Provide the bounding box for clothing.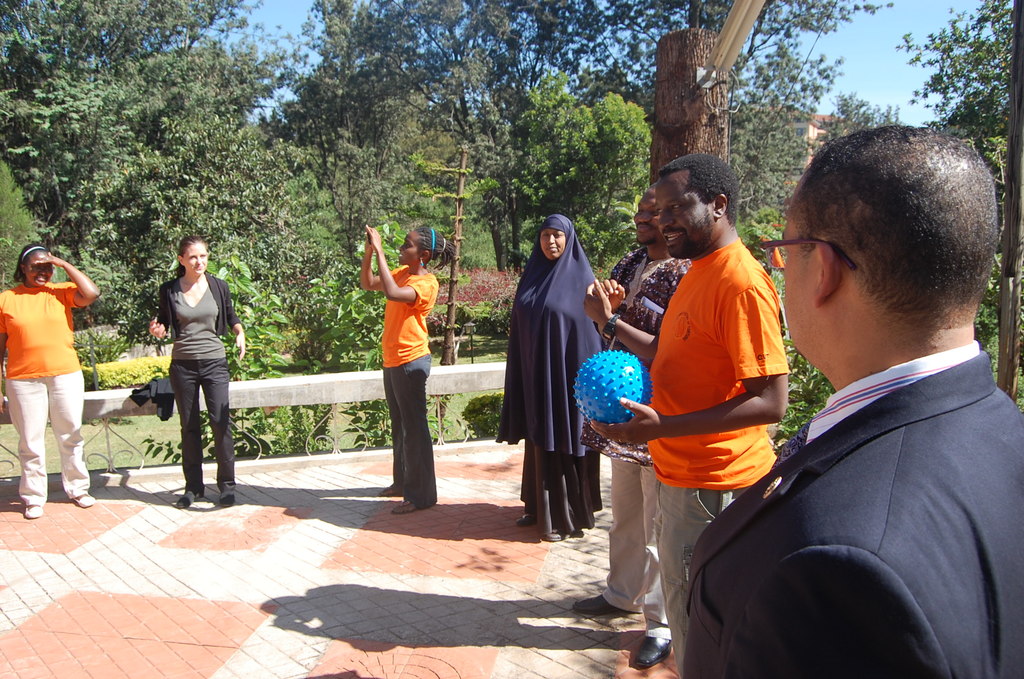
region(0, 281, 91, 506).
